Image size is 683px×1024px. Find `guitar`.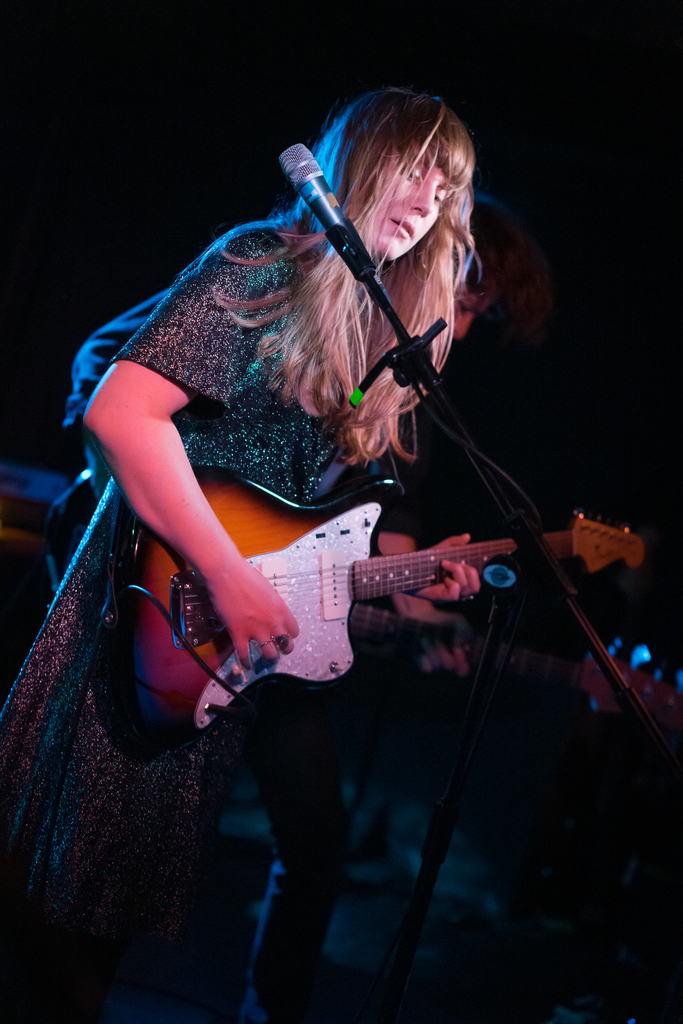
x1=100, y1=468, x2=573, y2=732.
